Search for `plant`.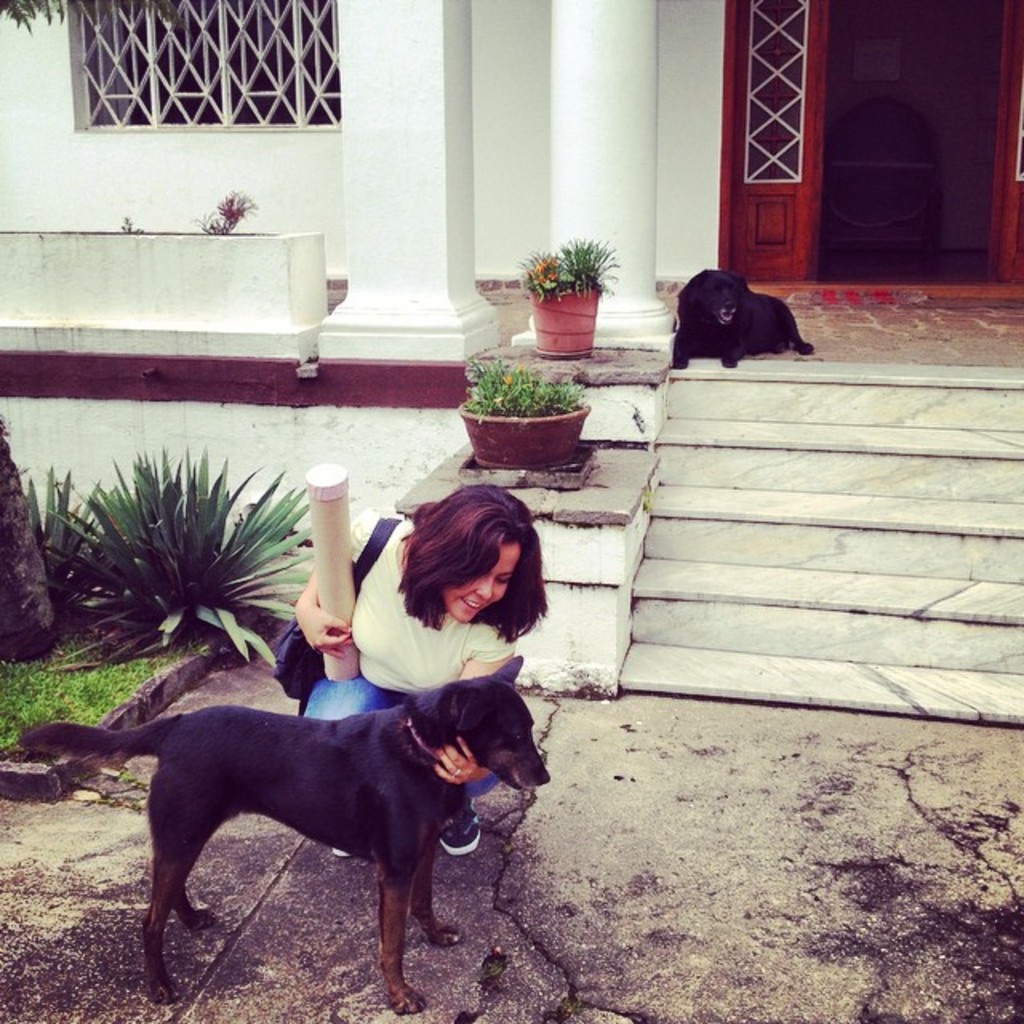
Found at [left=37, top=445, right=317, bottom=704].
